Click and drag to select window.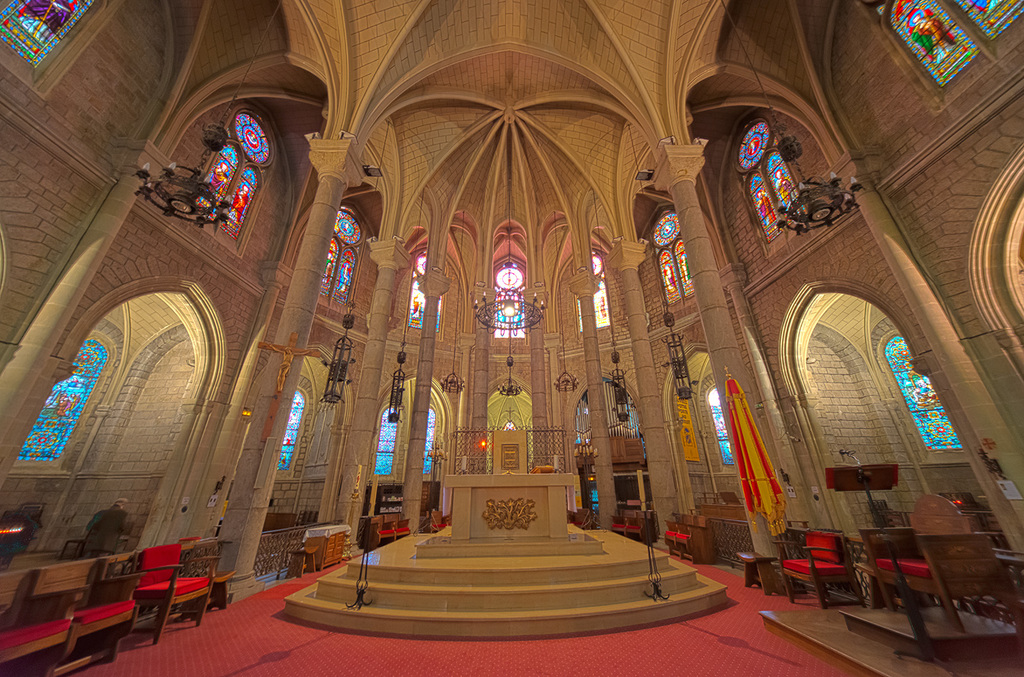
Selection: pyautogui.locateOnScreen(373, 407, 394, 479).
